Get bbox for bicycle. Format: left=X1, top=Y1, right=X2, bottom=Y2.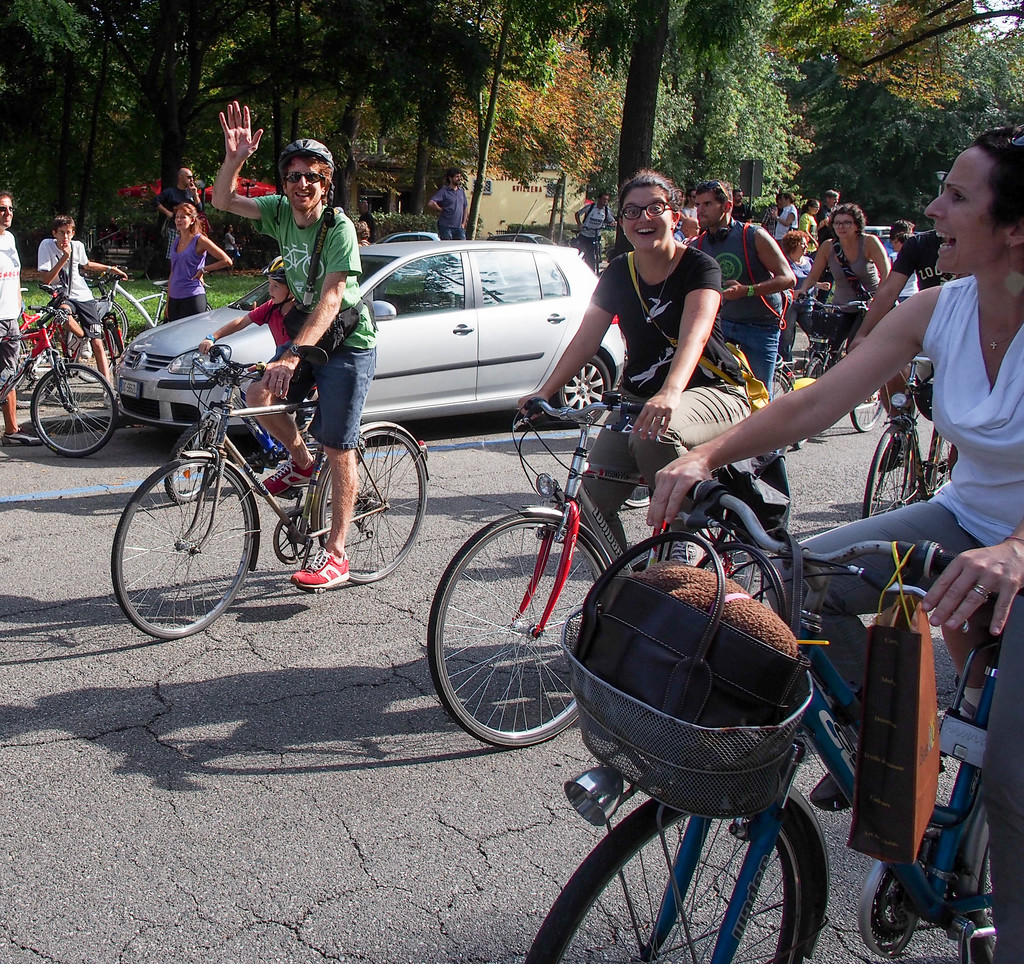
left=109, top=297, right=440, bottom=630.
